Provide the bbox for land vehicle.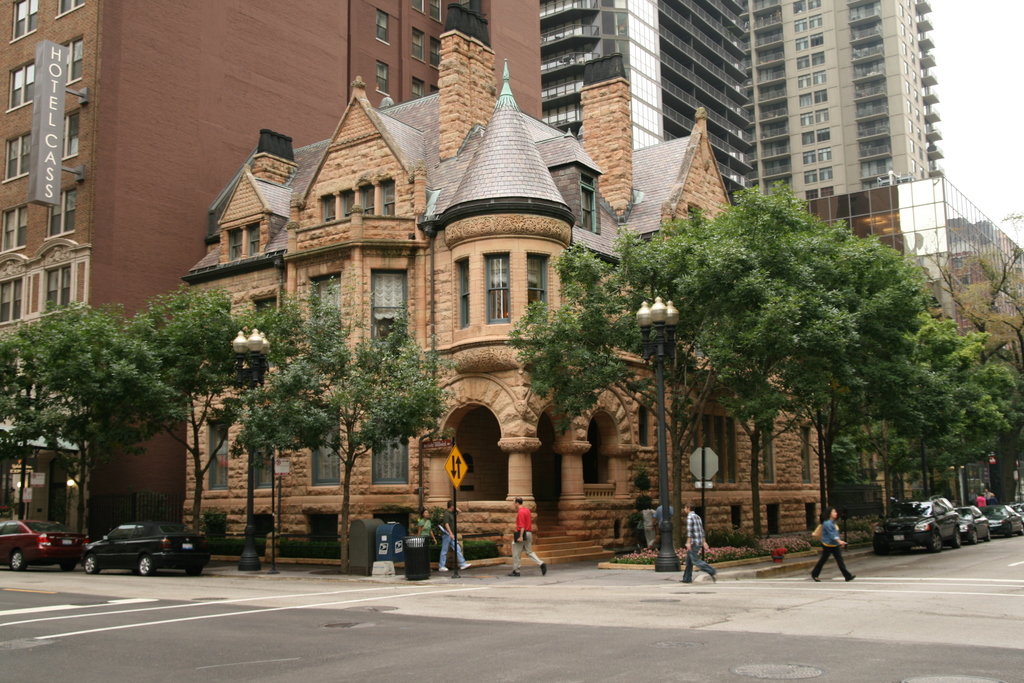
[left=957, top=503, right=988, bottom=540].
